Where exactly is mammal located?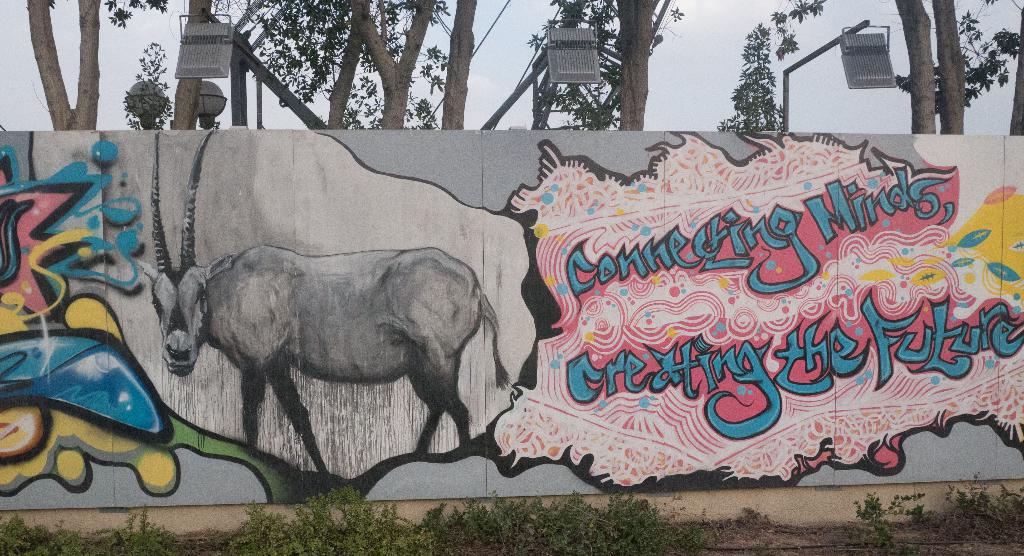
Its bounding box is select_region(116, 125, 524, 461).
